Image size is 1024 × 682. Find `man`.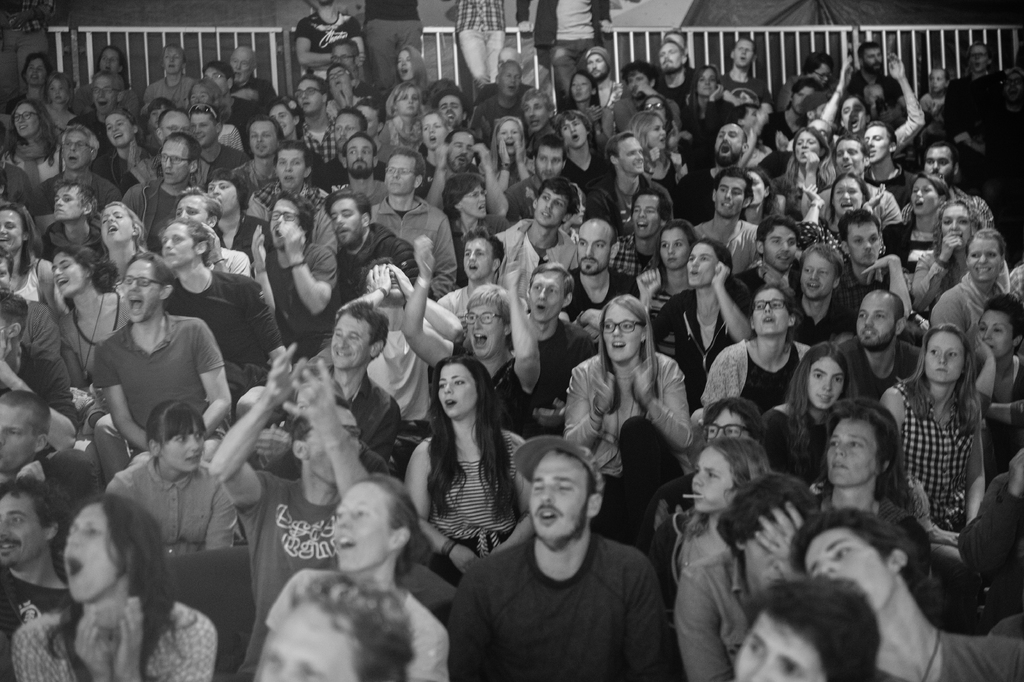
Rect(565, 217, 639, 325).
